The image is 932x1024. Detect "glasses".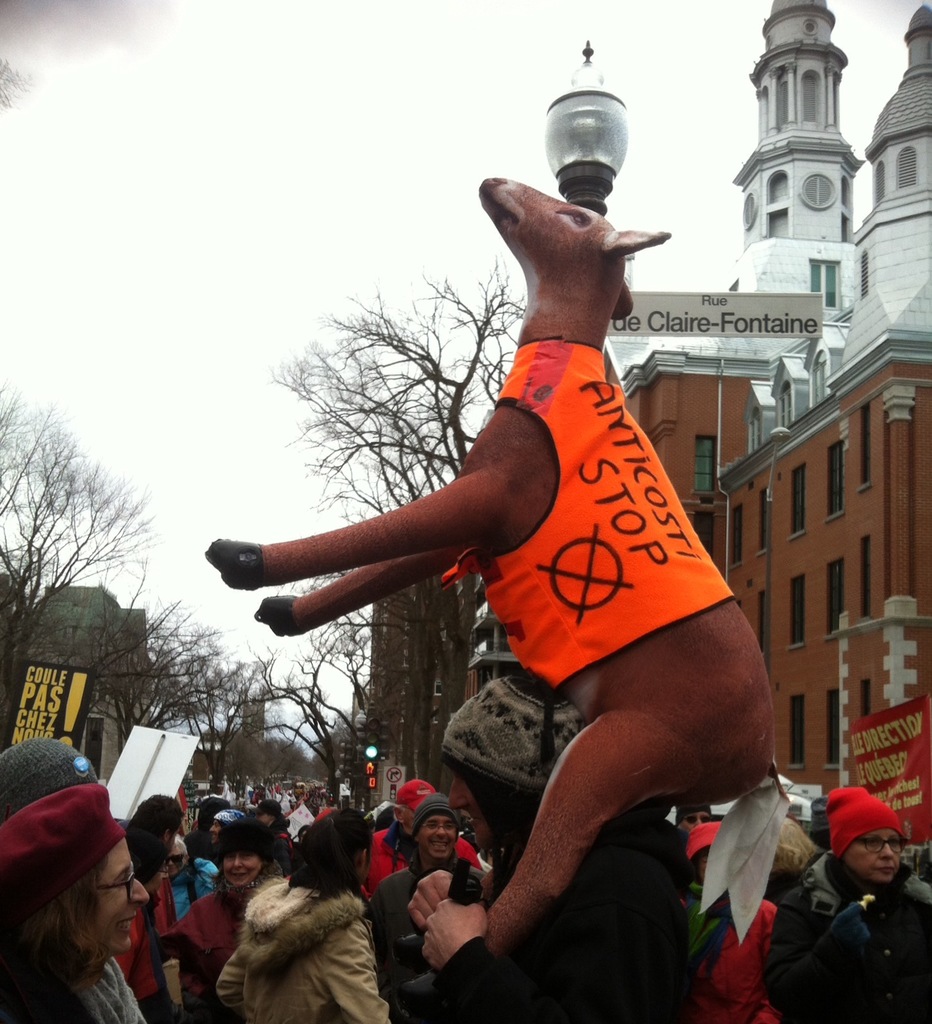
Detection: pyautogui.locateOnScreen(88, 857, 145, 900).
